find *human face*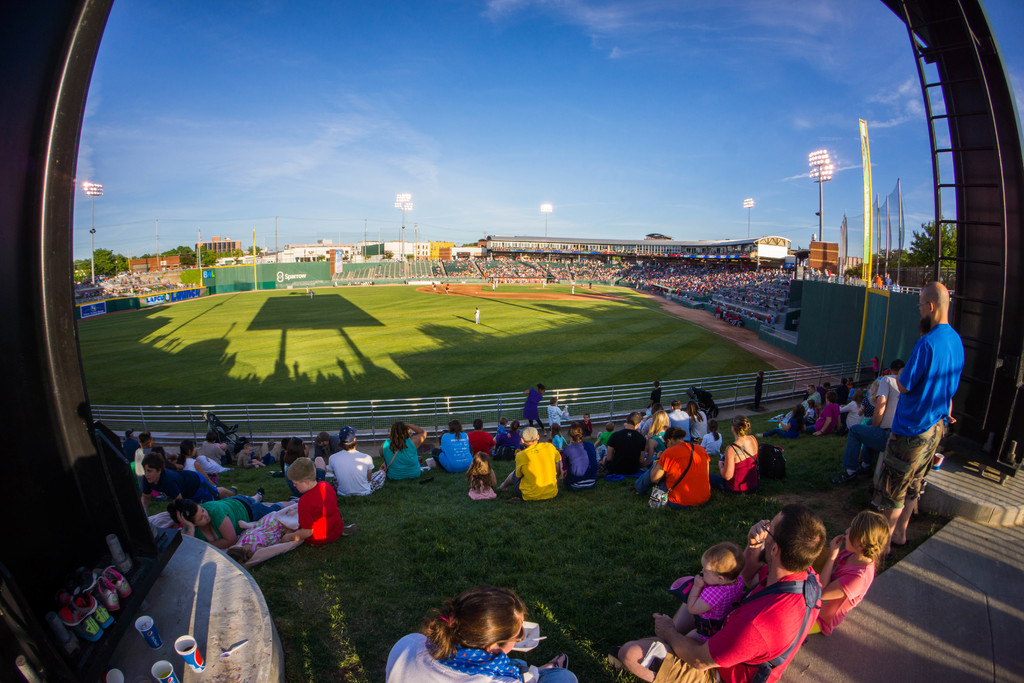
[764,512,785,557]
